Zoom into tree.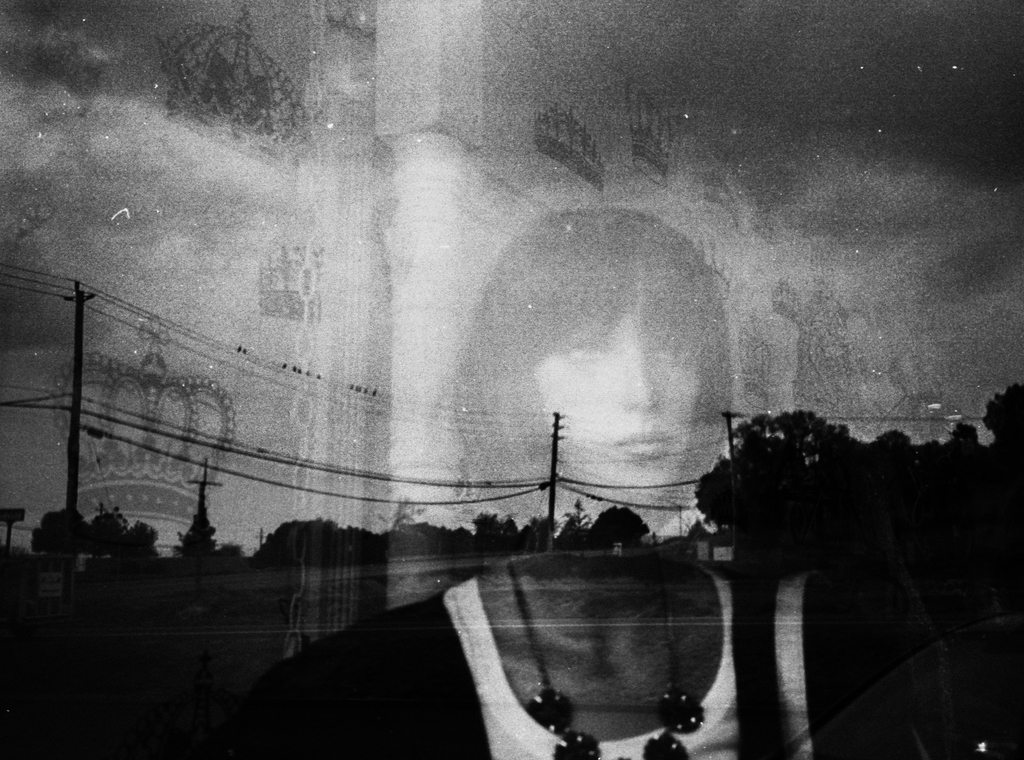
Zoom target: bbox(31, 503, 89, 570).
